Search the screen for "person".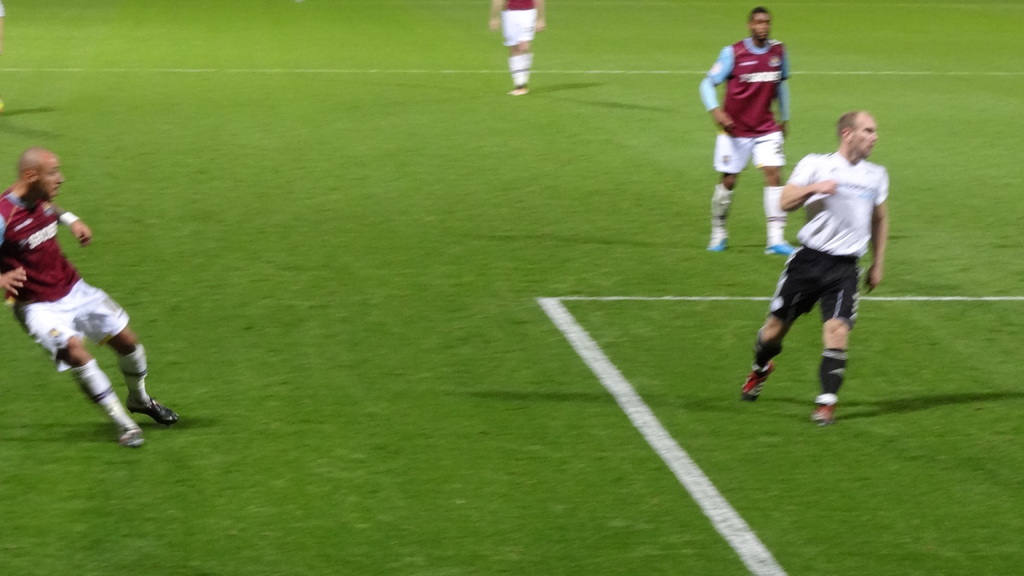
Found at 694:6:797:257.
